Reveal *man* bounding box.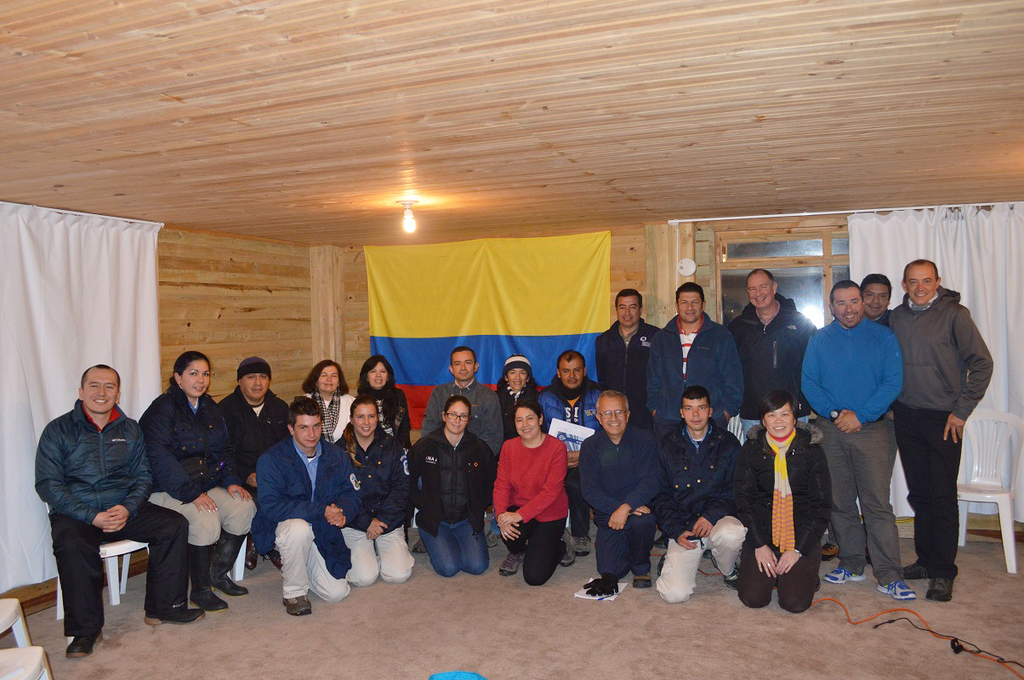
Revealed: box(727, 267, 824, 443).
